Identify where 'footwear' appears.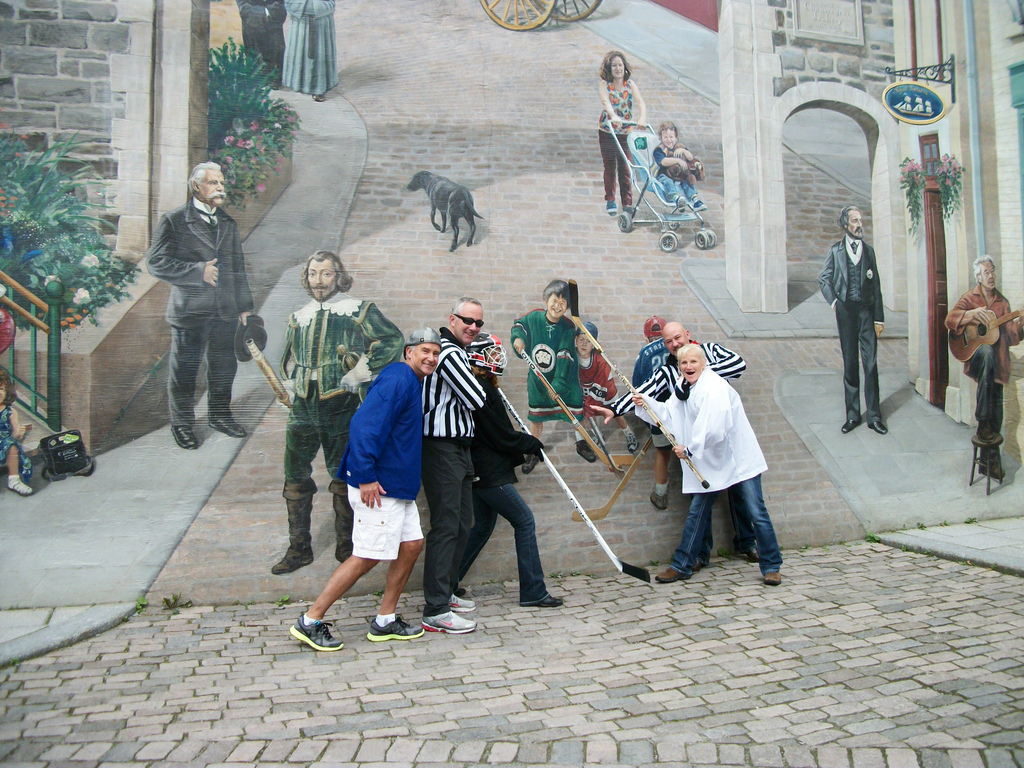
Appears at x1=607, y1=198, x2=620, y2=214.
